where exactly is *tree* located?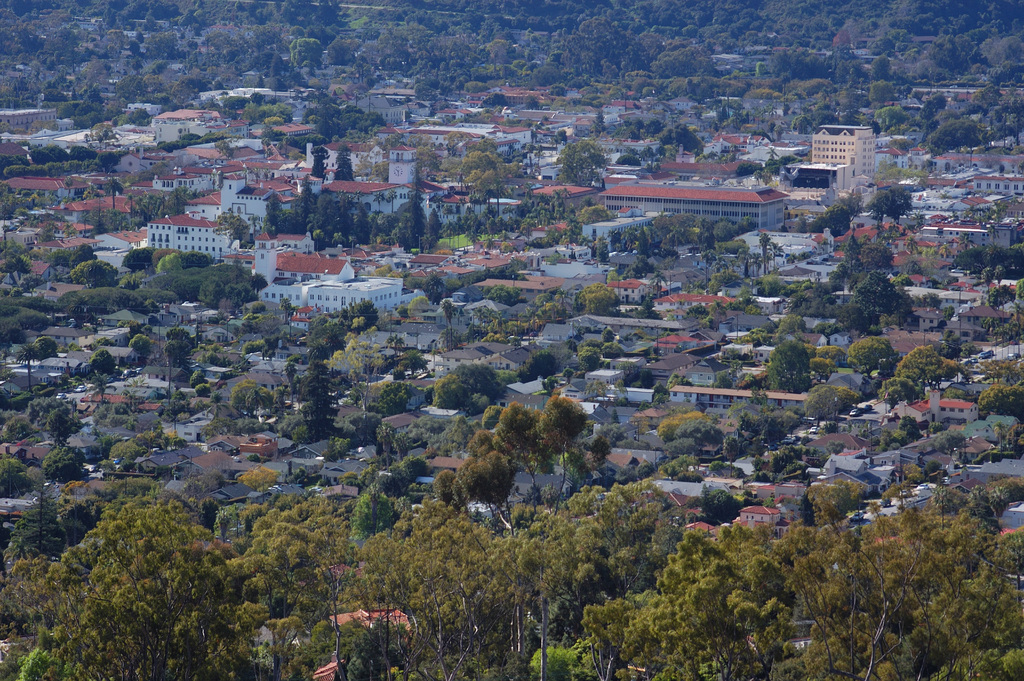
Its bounding box is left=227, top=377, right=284, bottom=419.
